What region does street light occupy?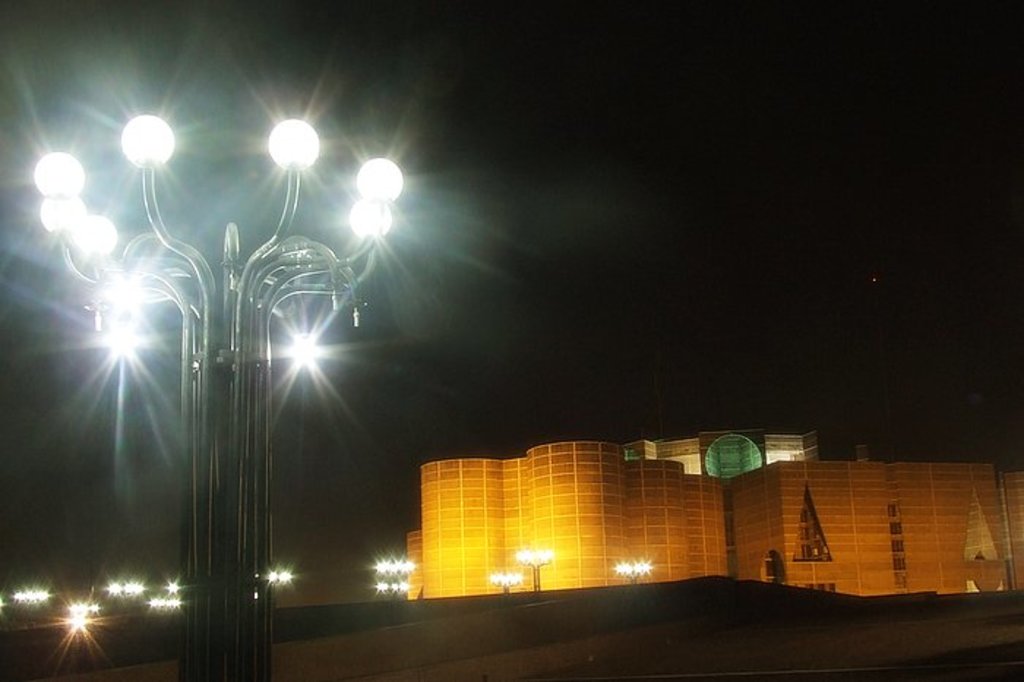
[left=44, top=111, right=402, bottom=681].
